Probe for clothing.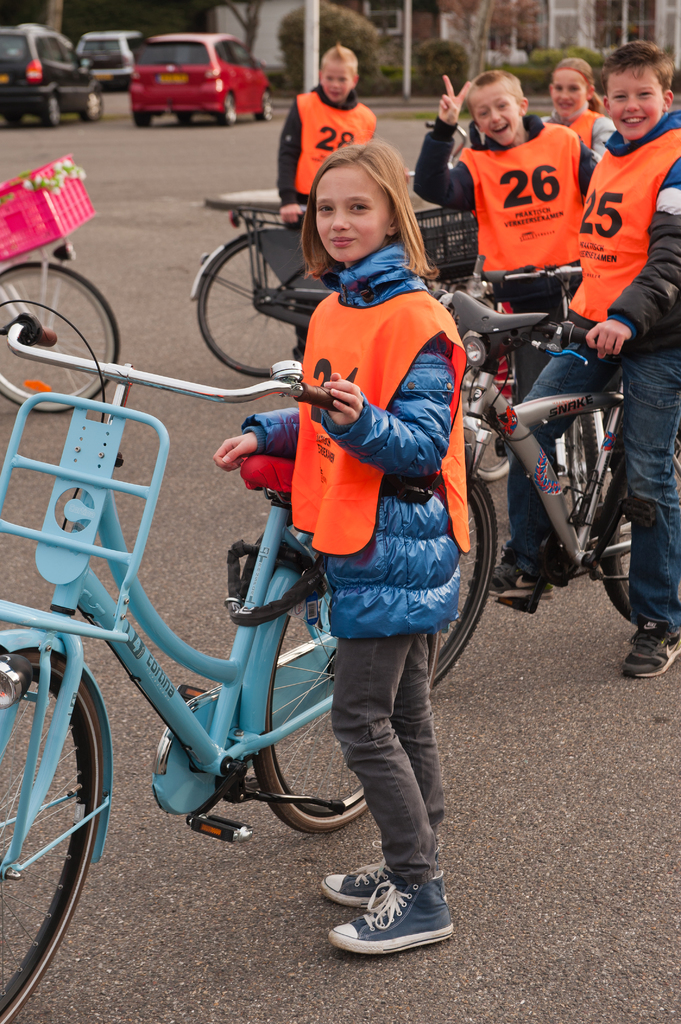
Probe result: 570:91:672:369.
